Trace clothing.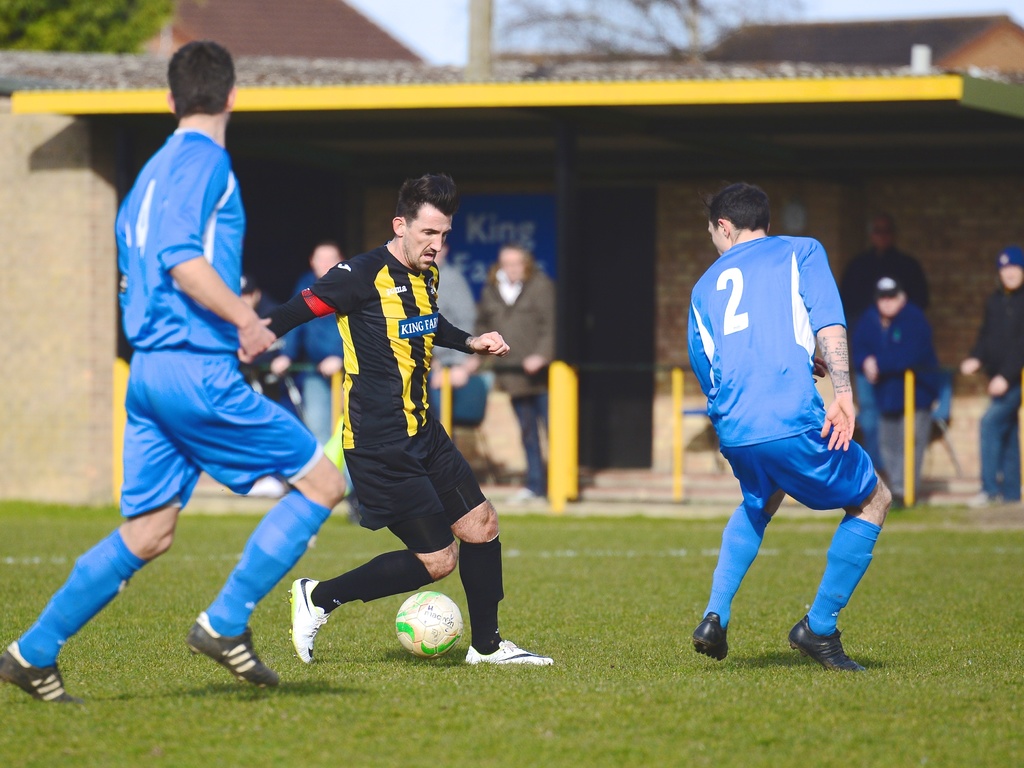
Traced to <box>284,271,350,436</box>.
